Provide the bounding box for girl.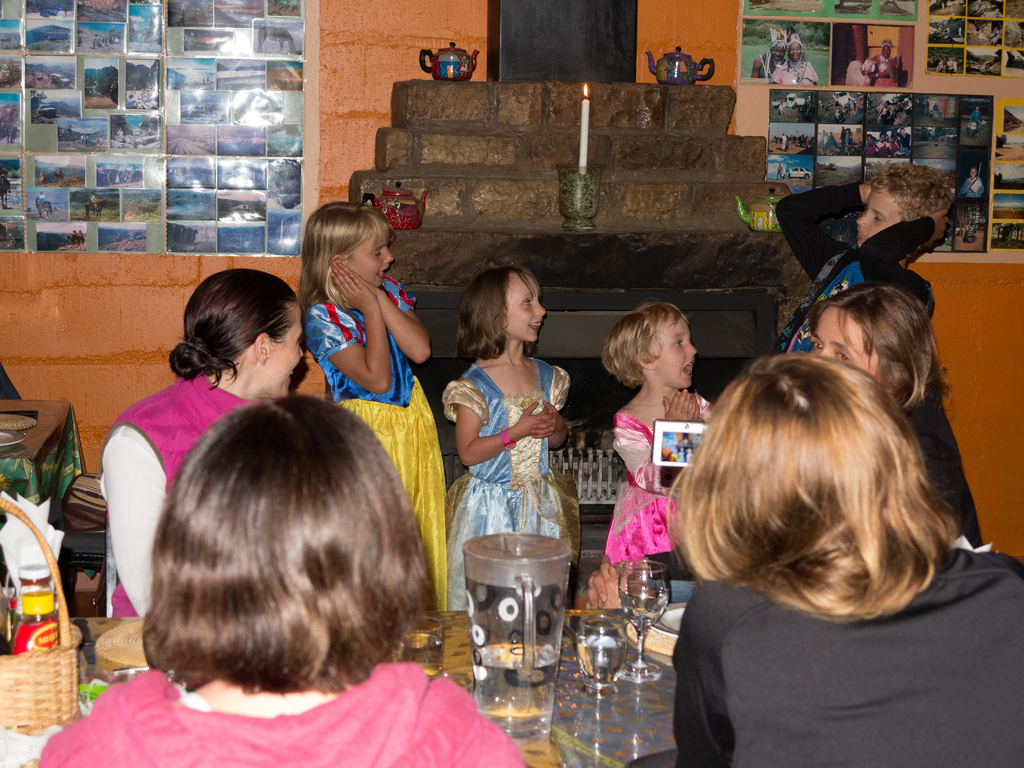
detection(773, 162, 992, 556).
